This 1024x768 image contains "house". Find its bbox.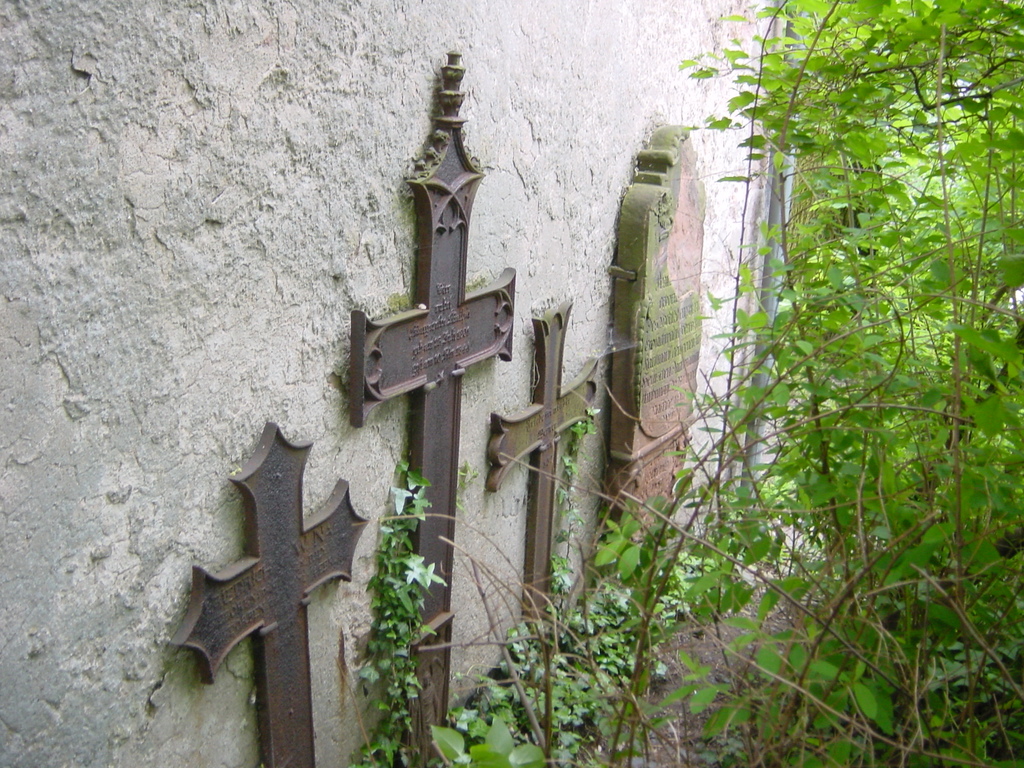
(x1=0, y1=0, x2=822, y2=765).
